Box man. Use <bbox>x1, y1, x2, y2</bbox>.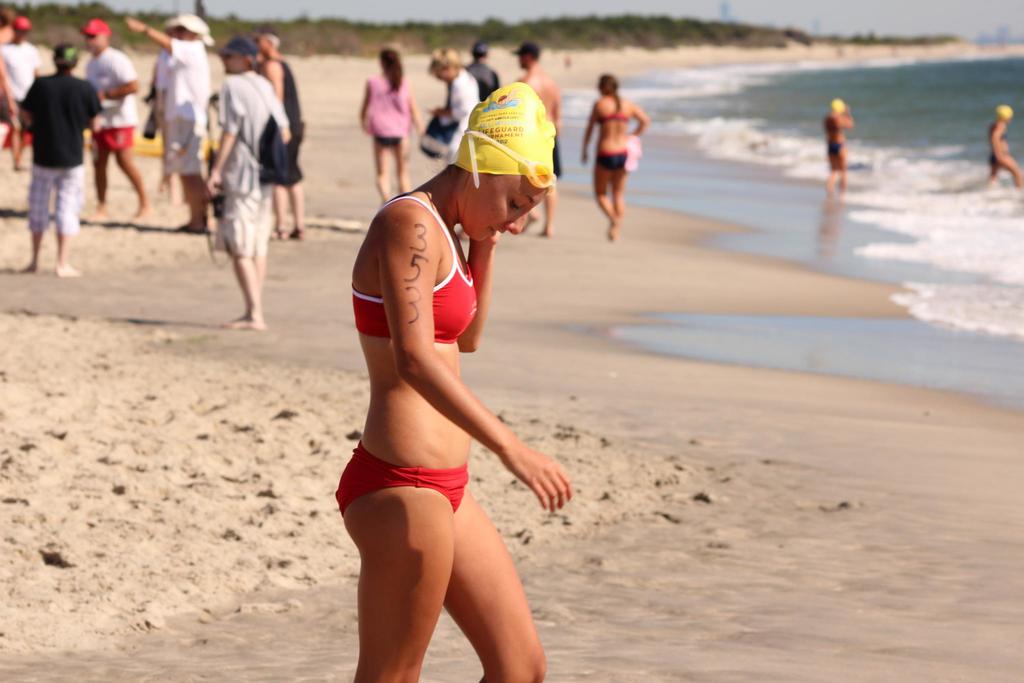
<bbox>119, 15, 212, 234</bbox>.
